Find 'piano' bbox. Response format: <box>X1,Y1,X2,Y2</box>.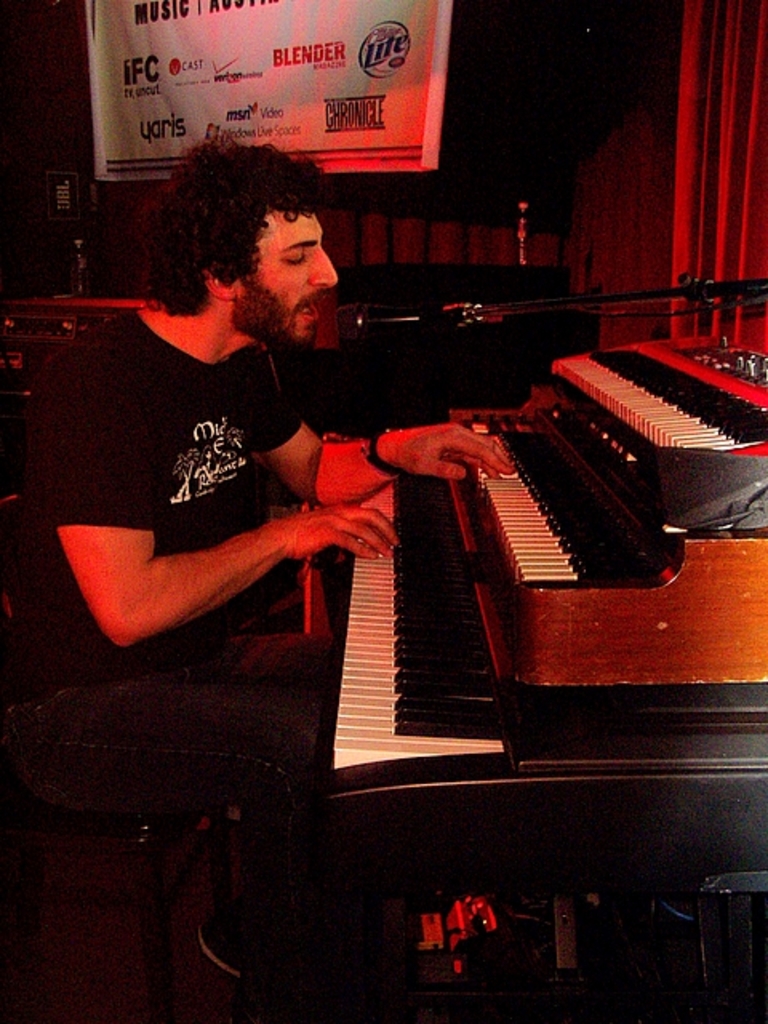
<box>126,301,766,1022</box>.
